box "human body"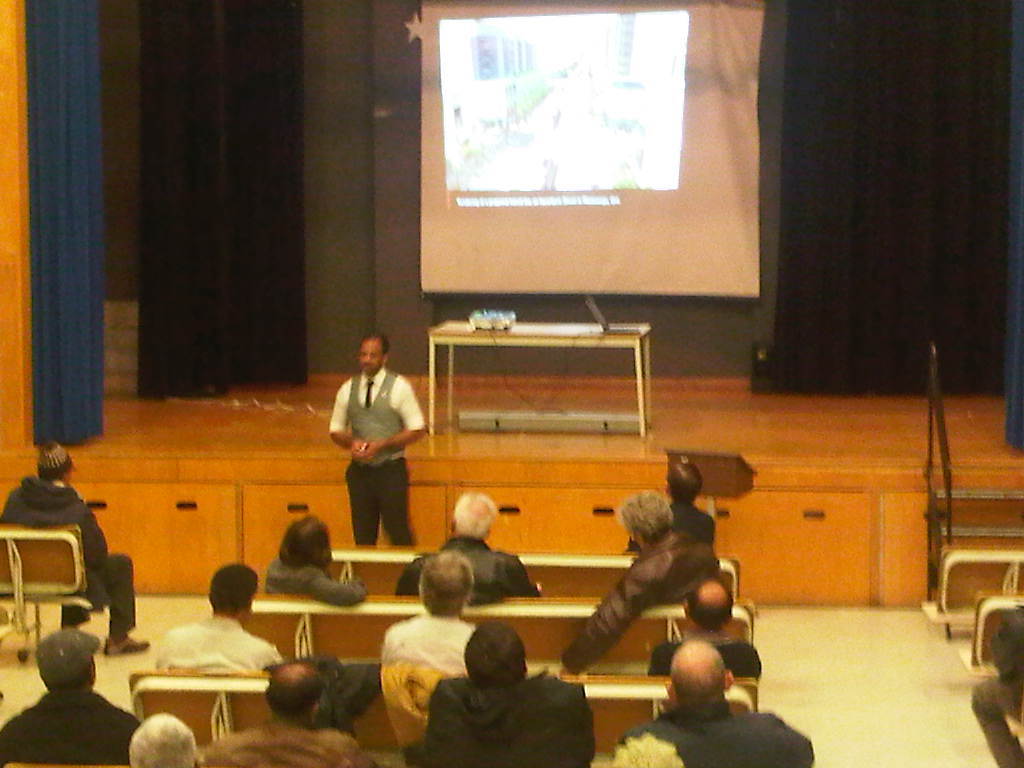
0 438 148 656
